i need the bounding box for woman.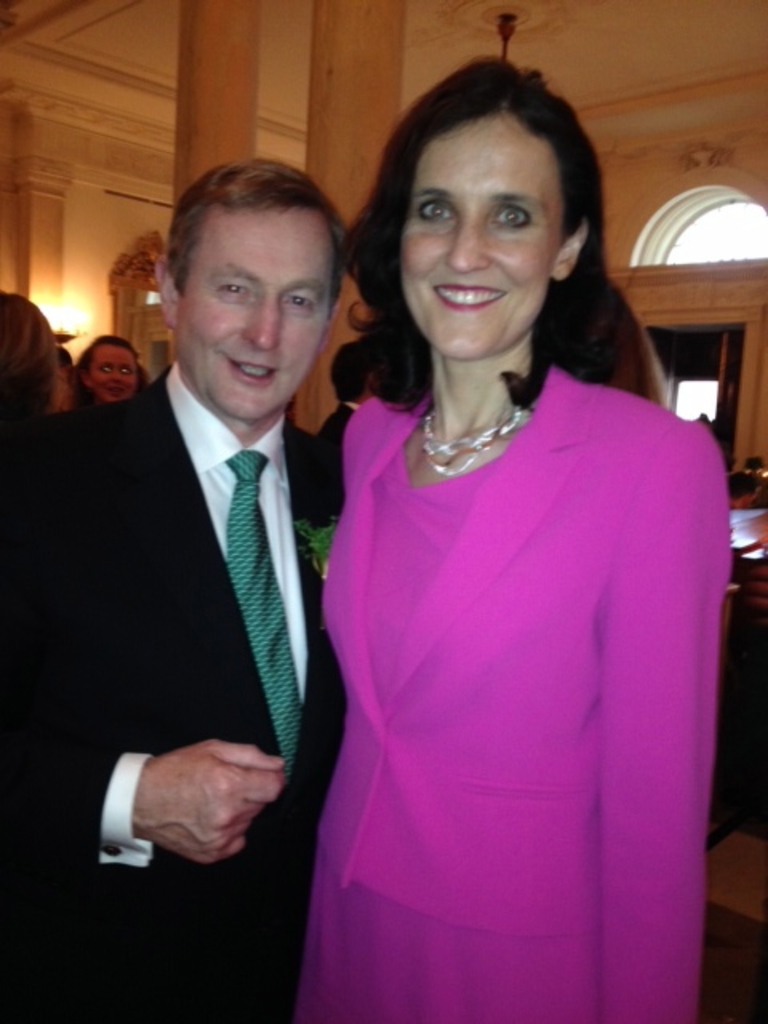
Here it is: 75,334,157,402.
